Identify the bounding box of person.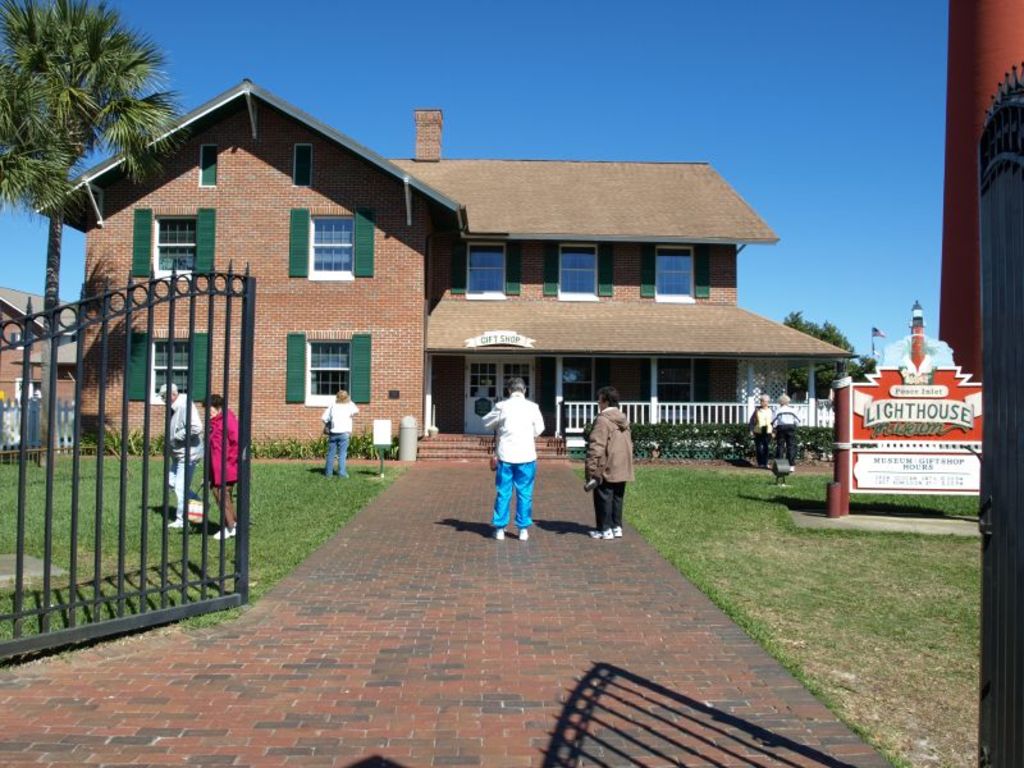
[164,379,209,530].
